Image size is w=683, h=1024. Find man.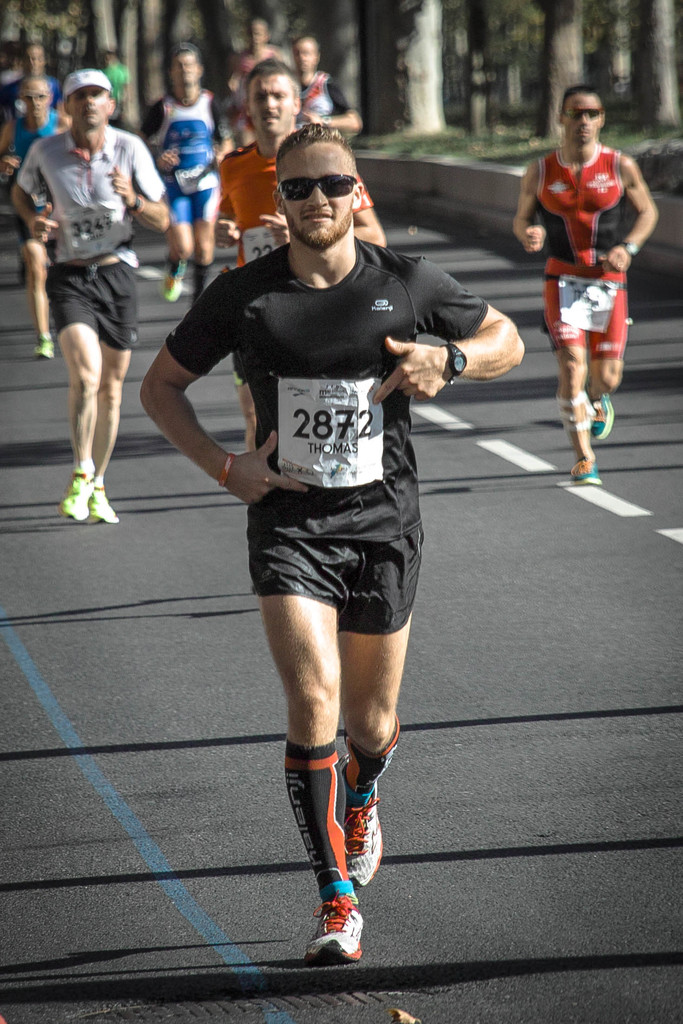
[140,118,521,954].
